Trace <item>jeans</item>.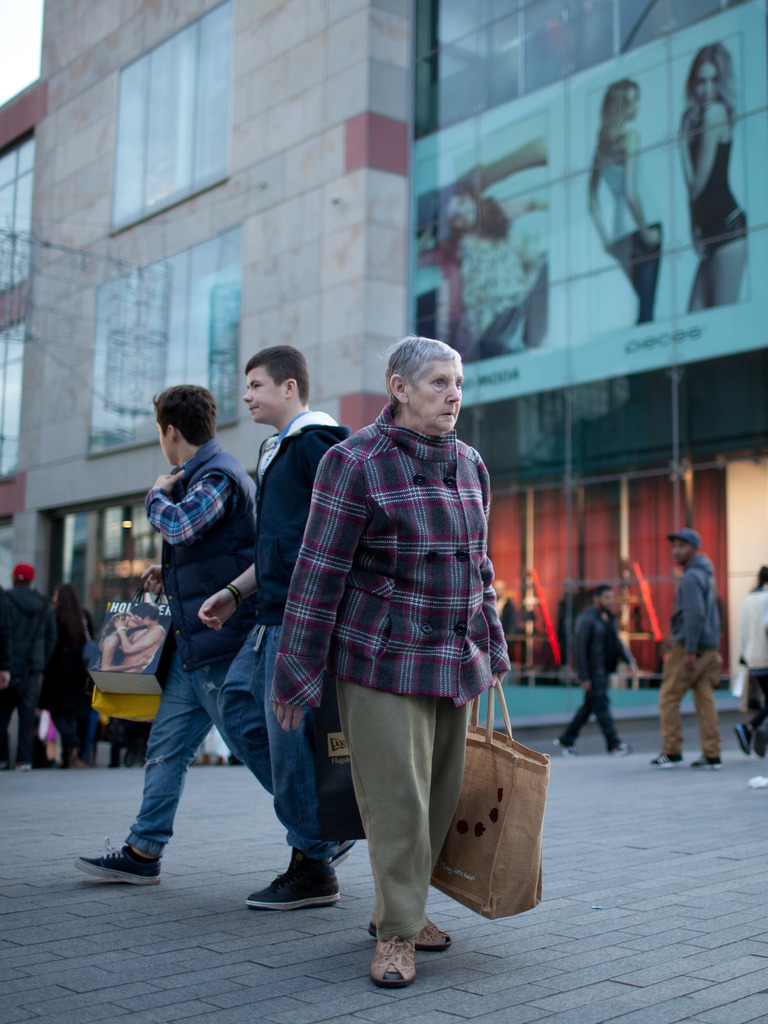
Traced to locate(215, 627, 351, 860).
